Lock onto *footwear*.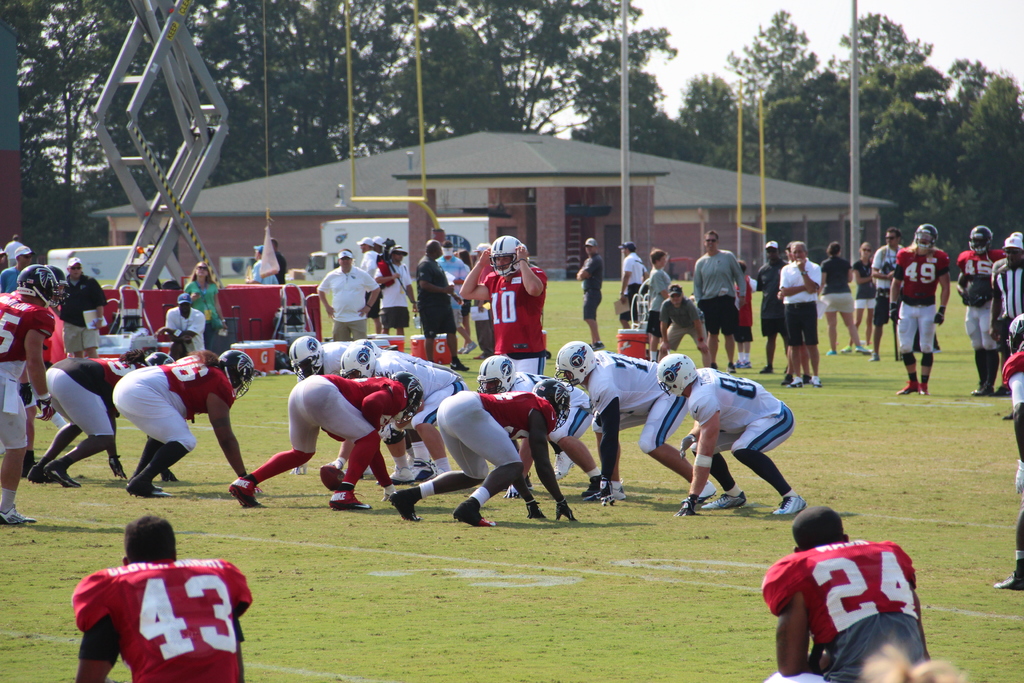
Locked: left=458, top=341, right=476, bottom=356.
